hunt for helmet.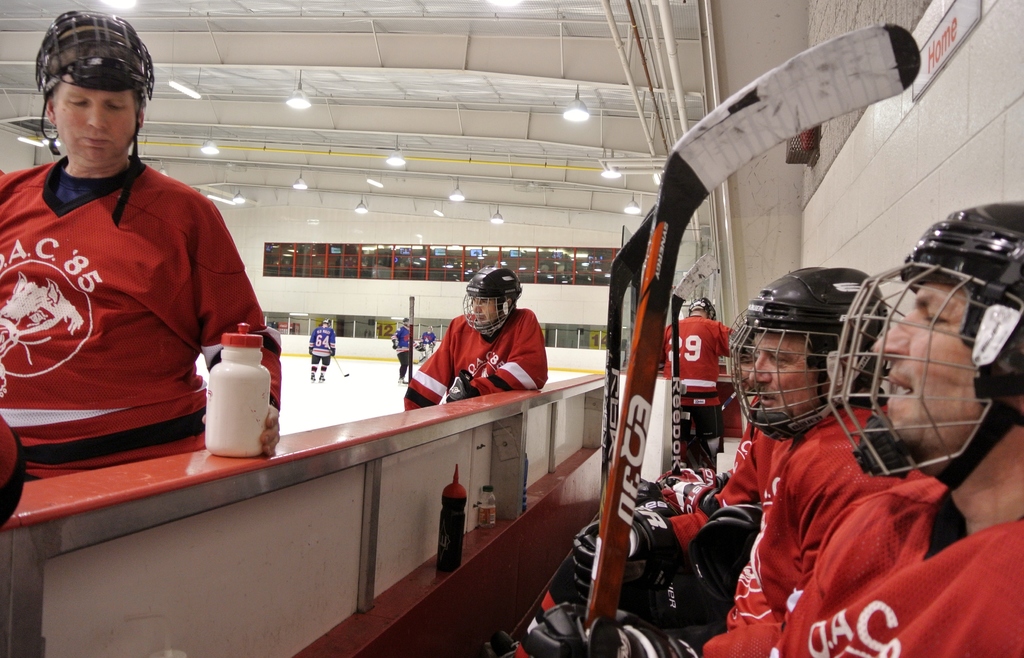
Hunted down at 684 293 714 318.
